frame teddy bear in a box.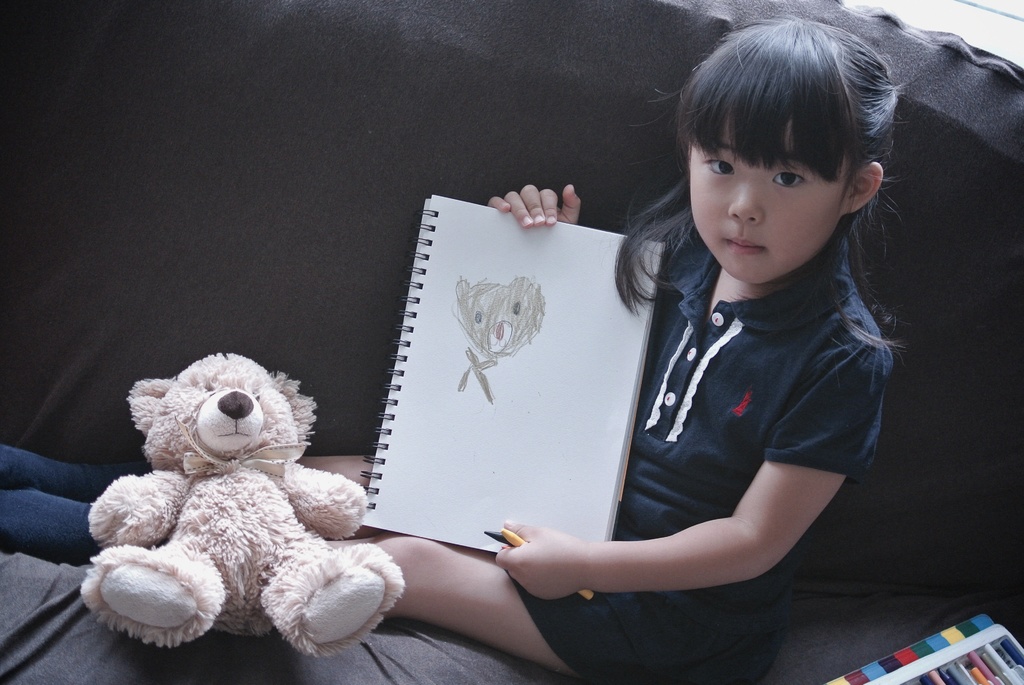
77/348/412/659.
